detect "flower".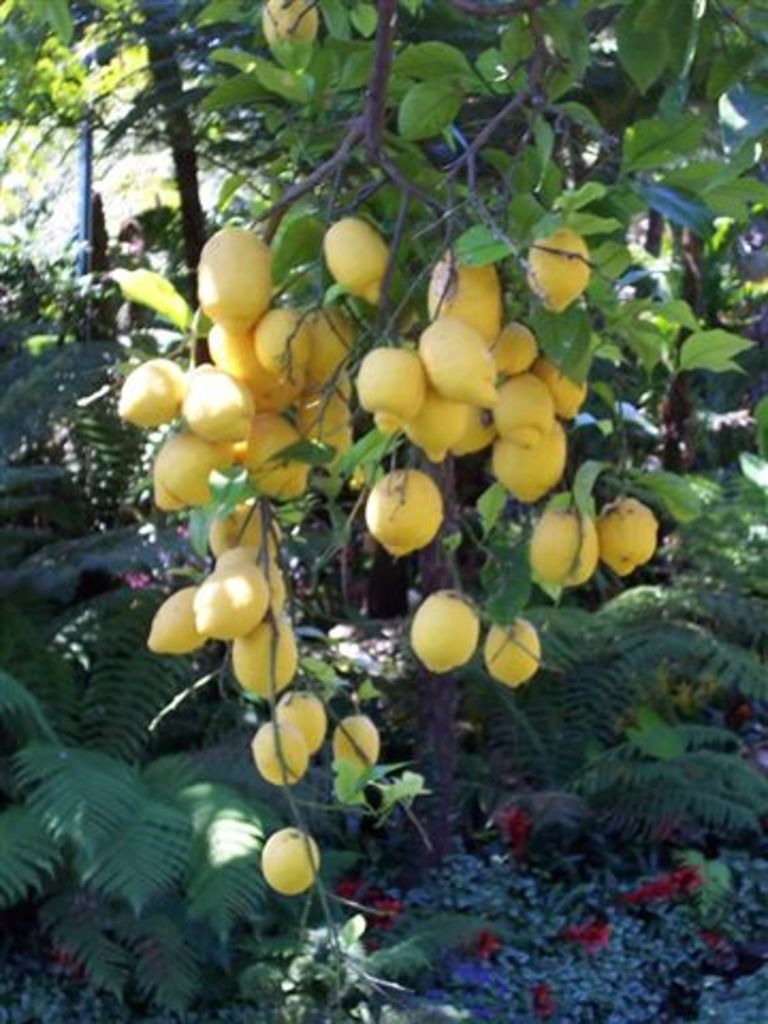
Detected at 371, 890, 393, 924.
